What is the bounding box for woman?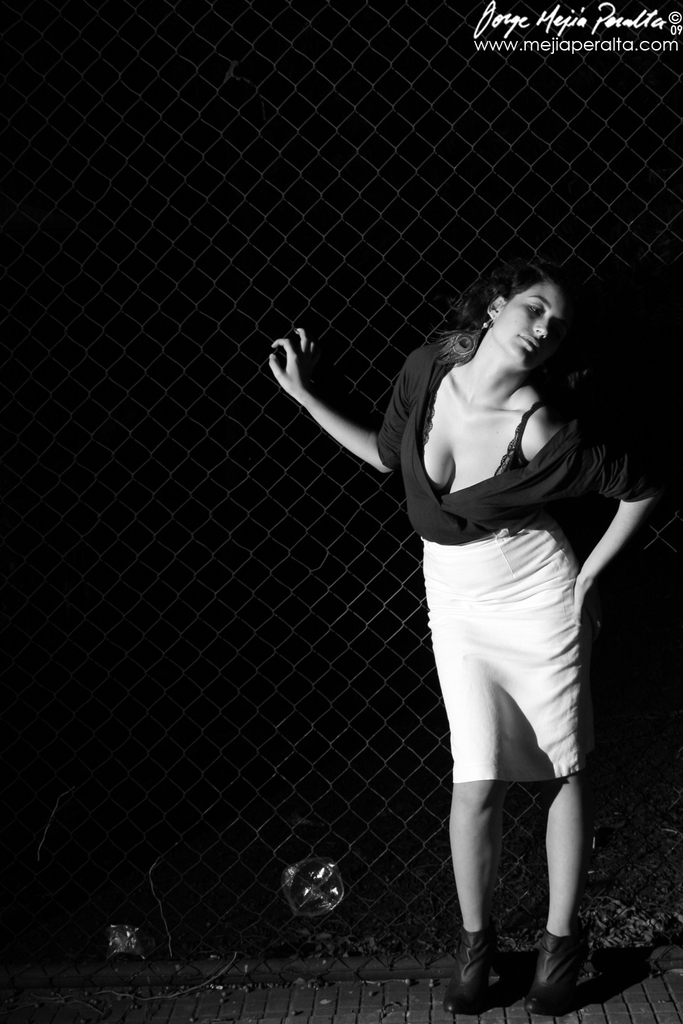
bbox=(300, 220, 645, 989).
